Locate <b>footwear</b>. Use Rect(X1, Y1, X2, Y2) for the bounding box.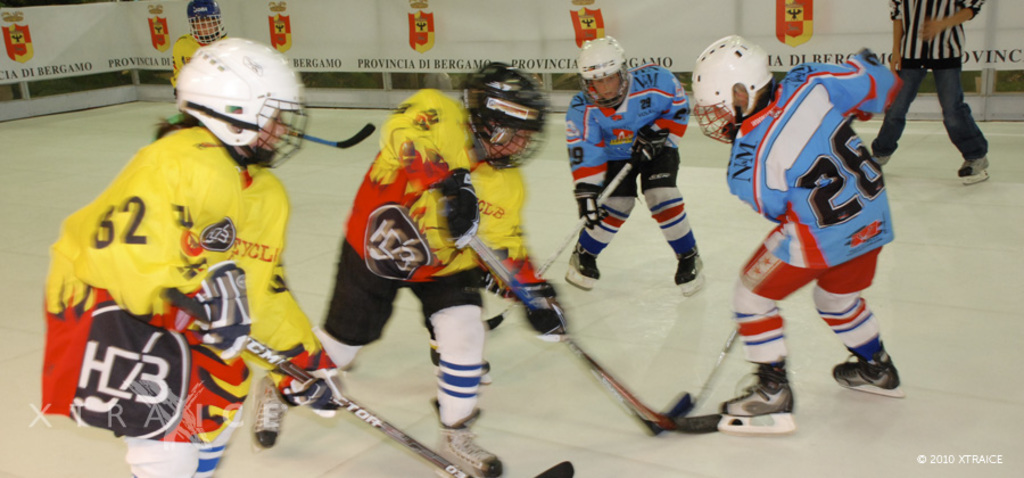
Rect(243, 385, 284, 452).
